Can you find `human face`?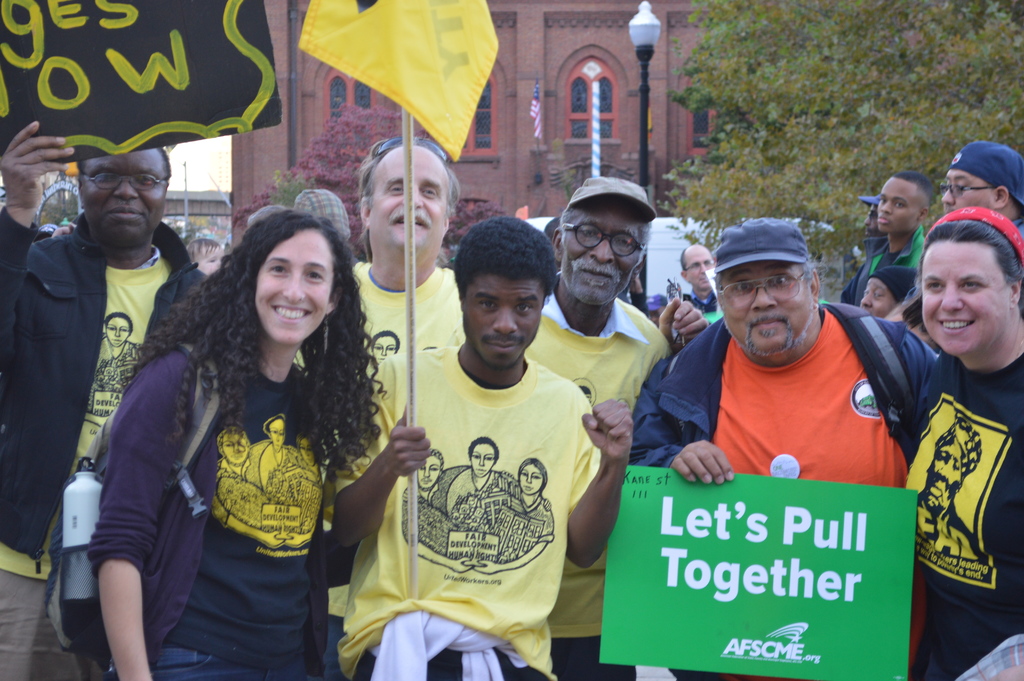
Yes, bounding box: l=879, t=181, r=921, b=233.
